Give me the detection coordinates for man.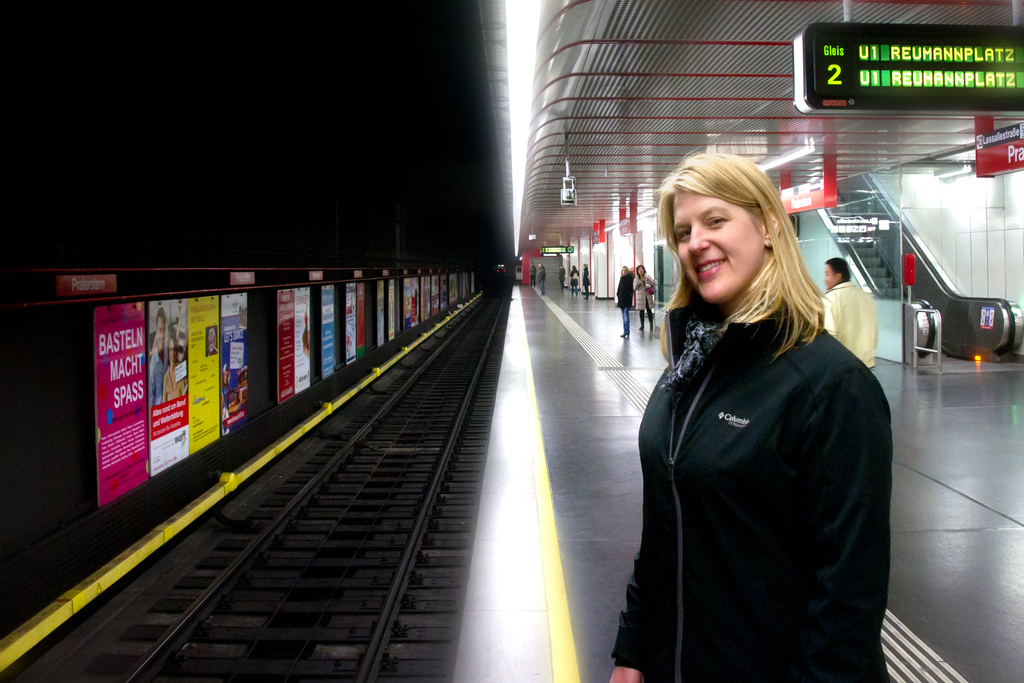
[left=819, top=256, right=878, bottom=371].
